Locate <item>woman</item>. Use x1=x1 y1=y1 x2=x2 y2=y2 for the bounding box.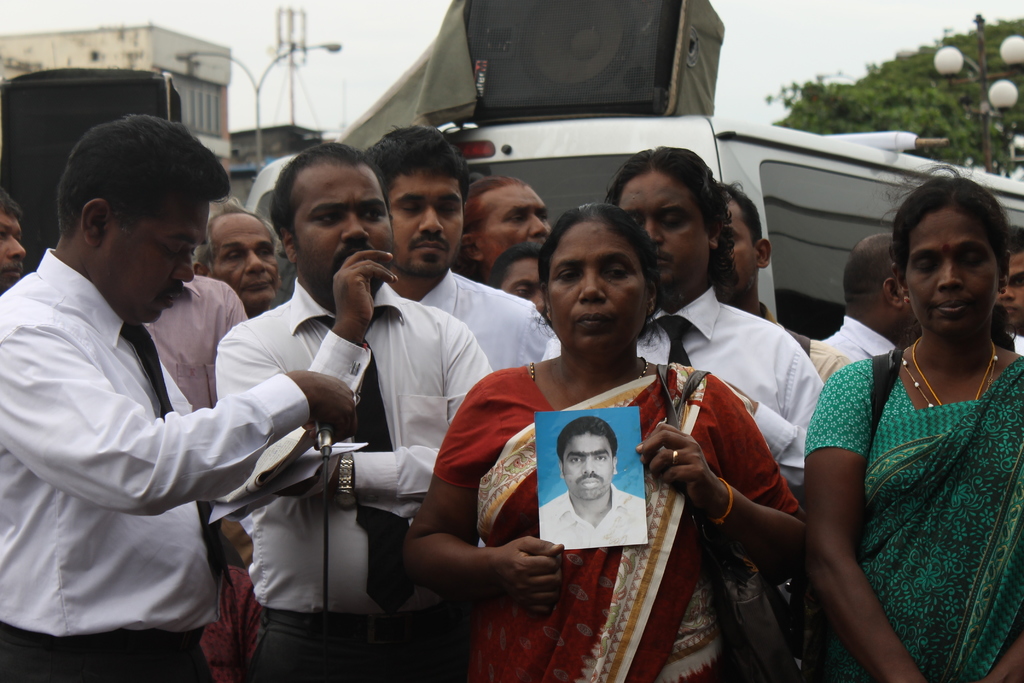
x1=790 y1=165 x2=1018 y2=677.
